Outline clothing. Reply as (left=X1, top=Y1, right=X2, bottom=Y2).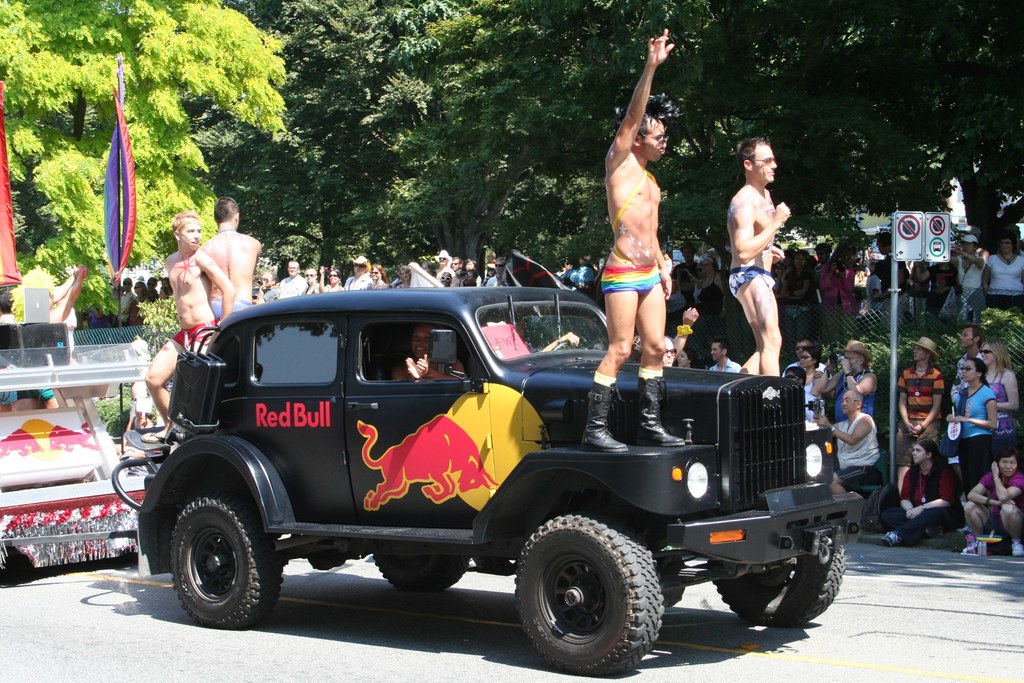
(left=306, top=279, right=326, bottom=297).
